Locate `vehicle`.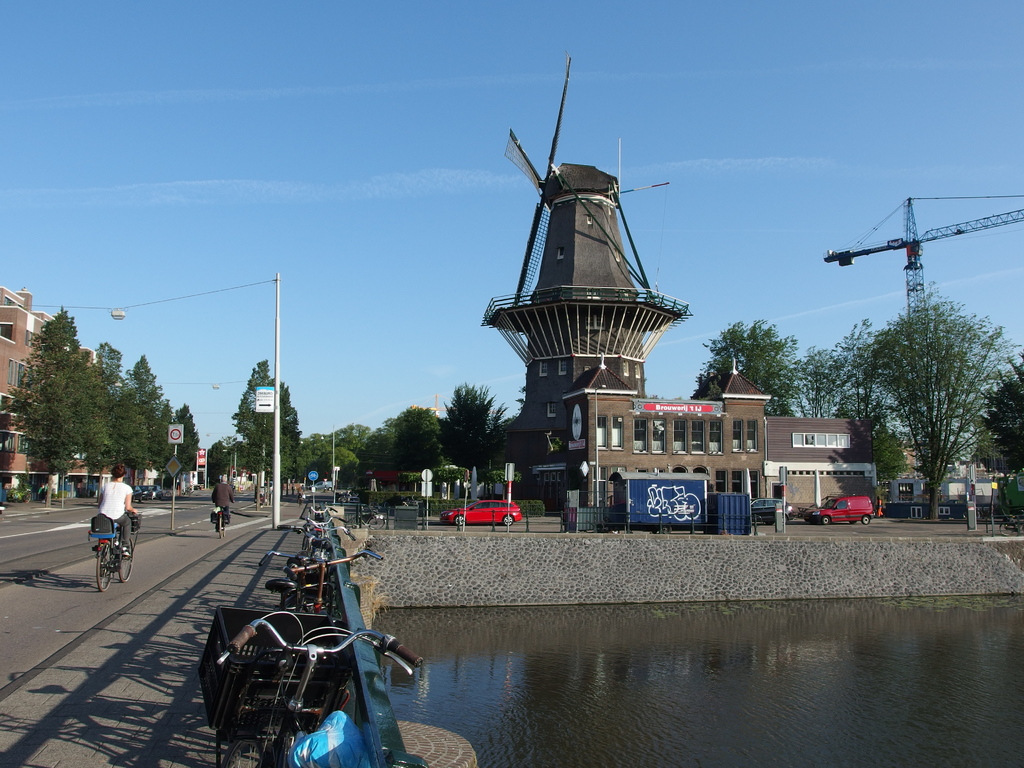
Bounding box: <region>746, 499, 796, 525</region>.
